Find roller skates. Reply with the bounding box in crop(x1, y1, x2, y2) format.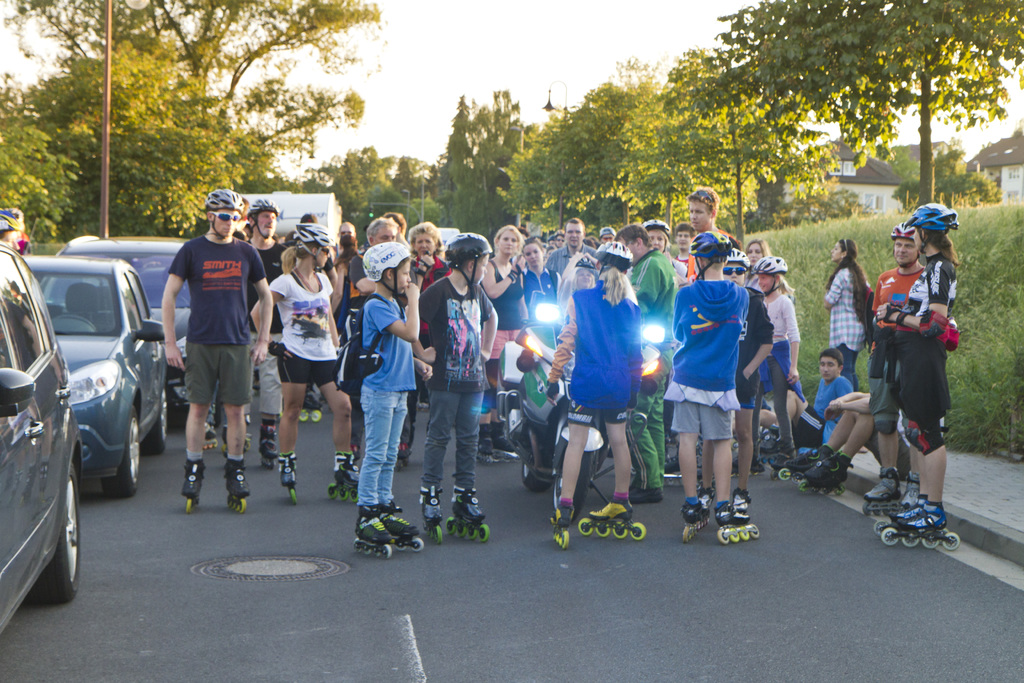
crop(732, 489, 750, 513).
